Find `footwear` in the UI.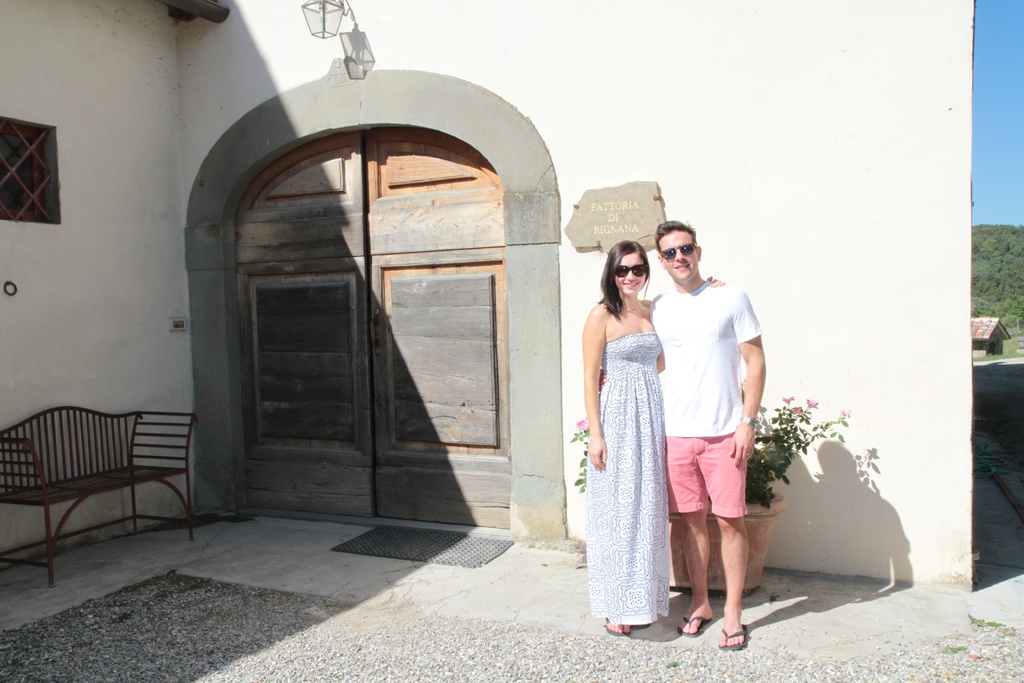
UI element at (597,620,627,639).
